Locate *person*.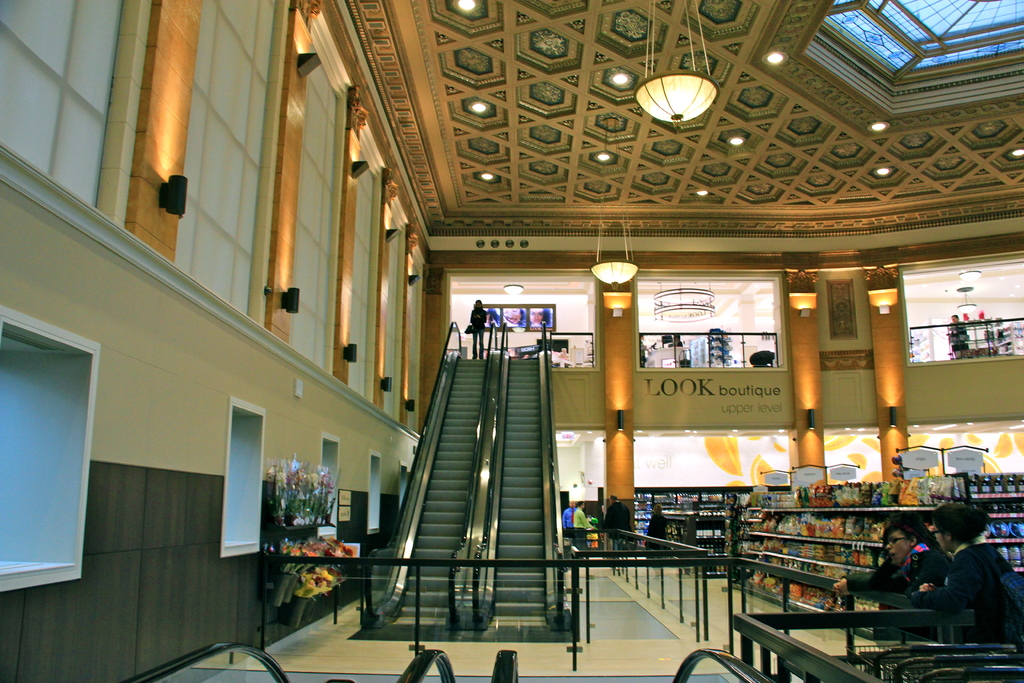
Bounding box: [819, 516, 956, 604].
